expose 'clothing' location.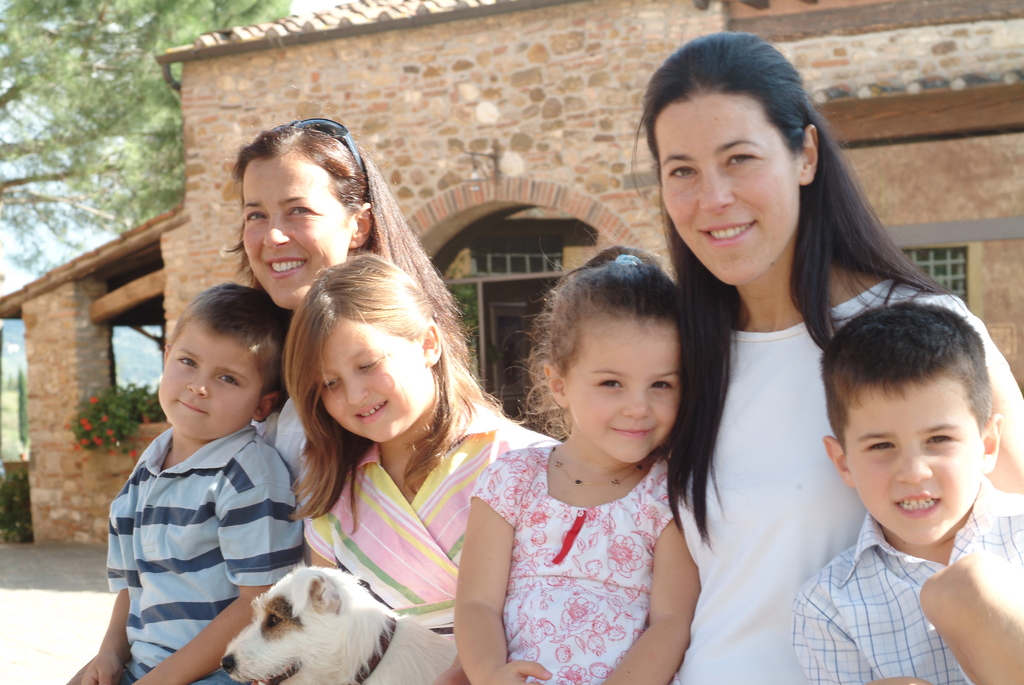
Exposed at box(456, 443, 670, 683).
